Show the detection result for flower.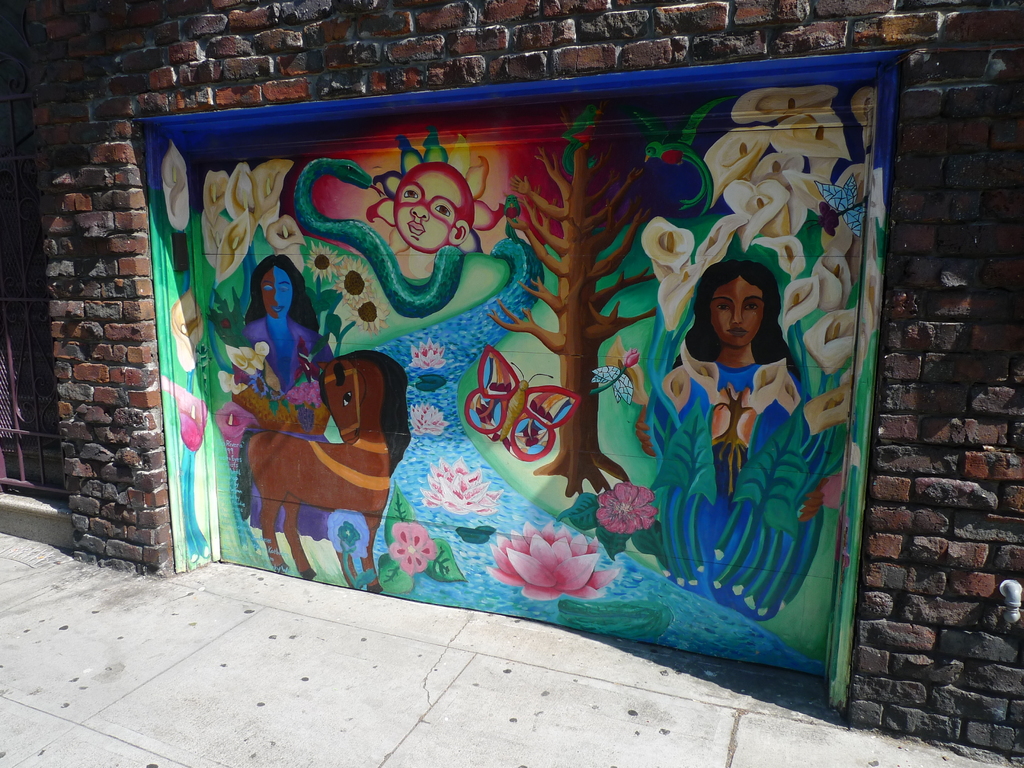
{"x1": 424, "y1": 460, "x2": 504, "y2": 517}.
